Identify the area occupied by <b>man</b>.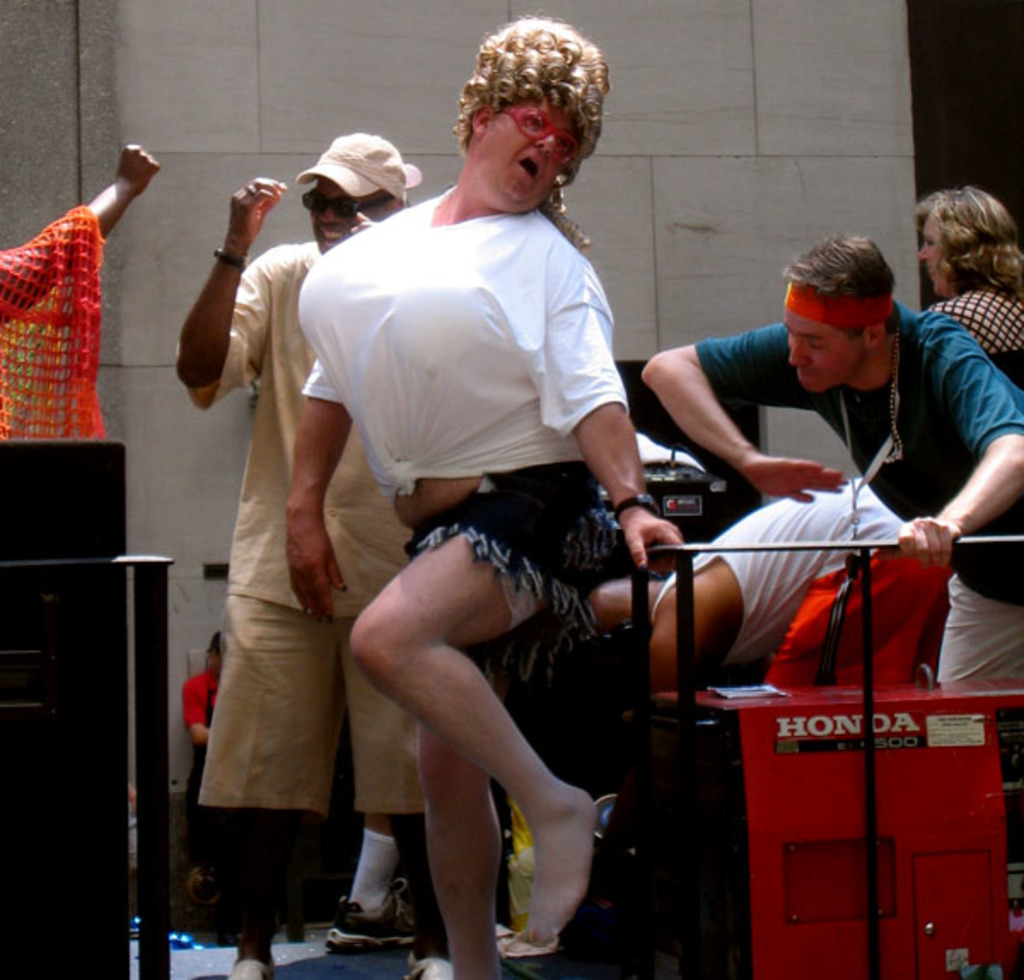
Area: 263:68:659:979.
